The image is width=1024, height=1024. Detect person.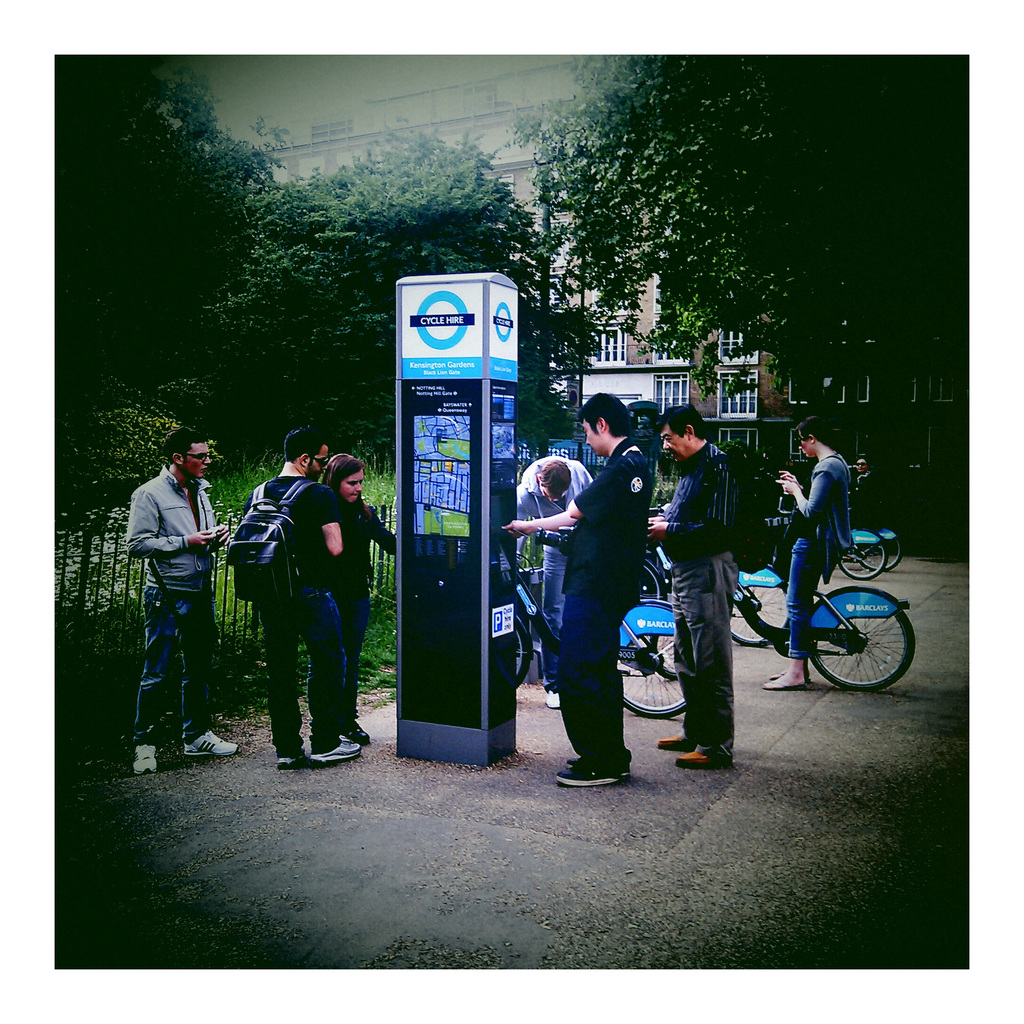
Detection: box=[653, 398, 749, 764].
